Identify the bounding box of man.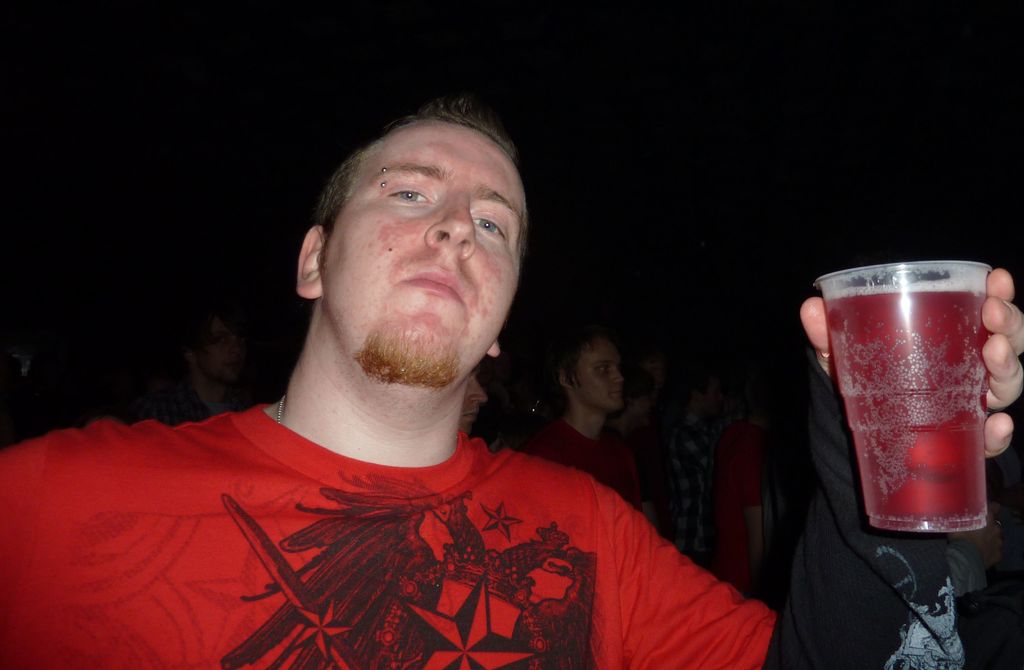
bbox(0, 102, 1023, 669).
